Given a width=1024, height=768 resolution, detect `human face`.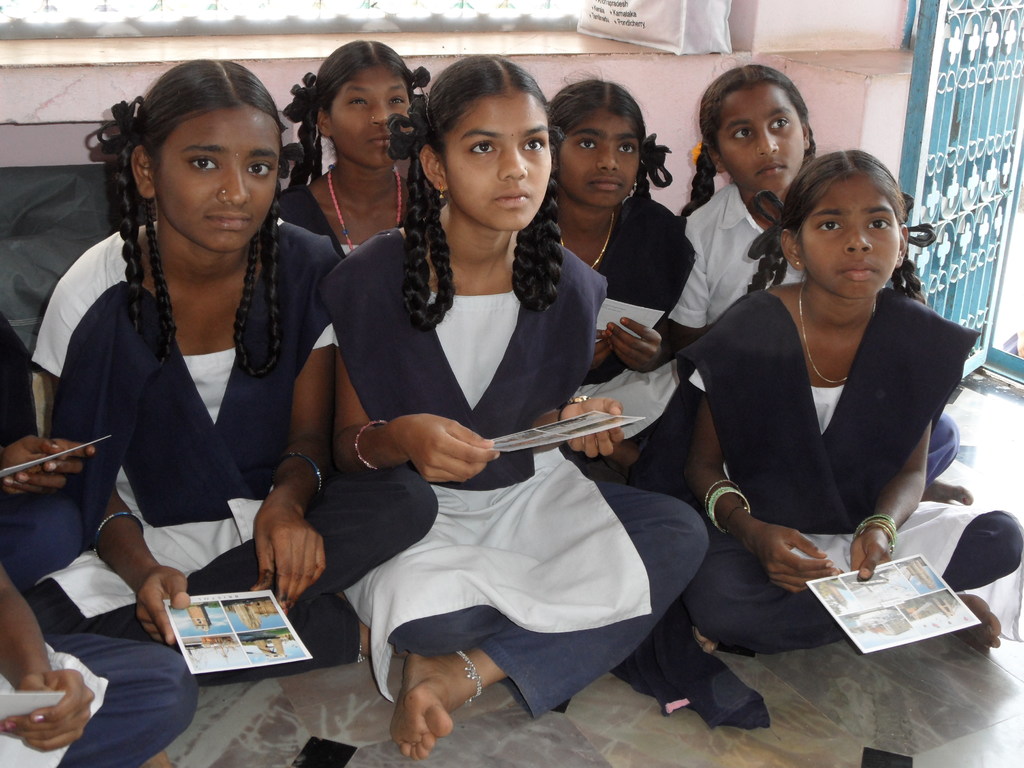
444,98,551,234.
